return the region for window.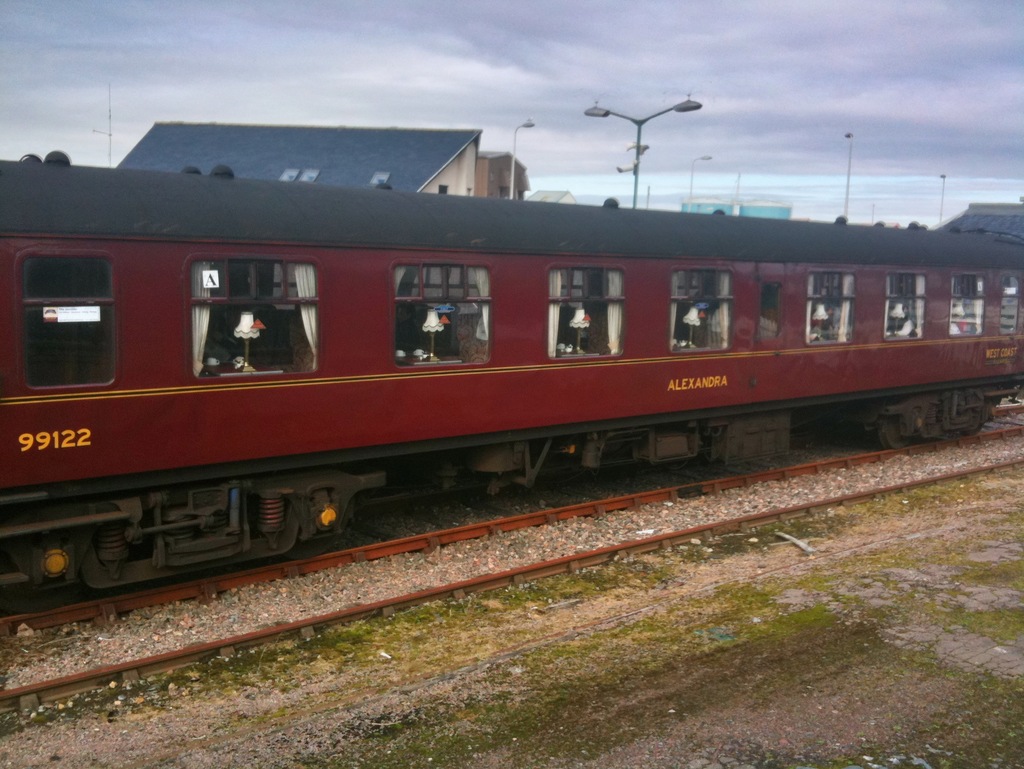
<box>376,251,502,373</box>.
